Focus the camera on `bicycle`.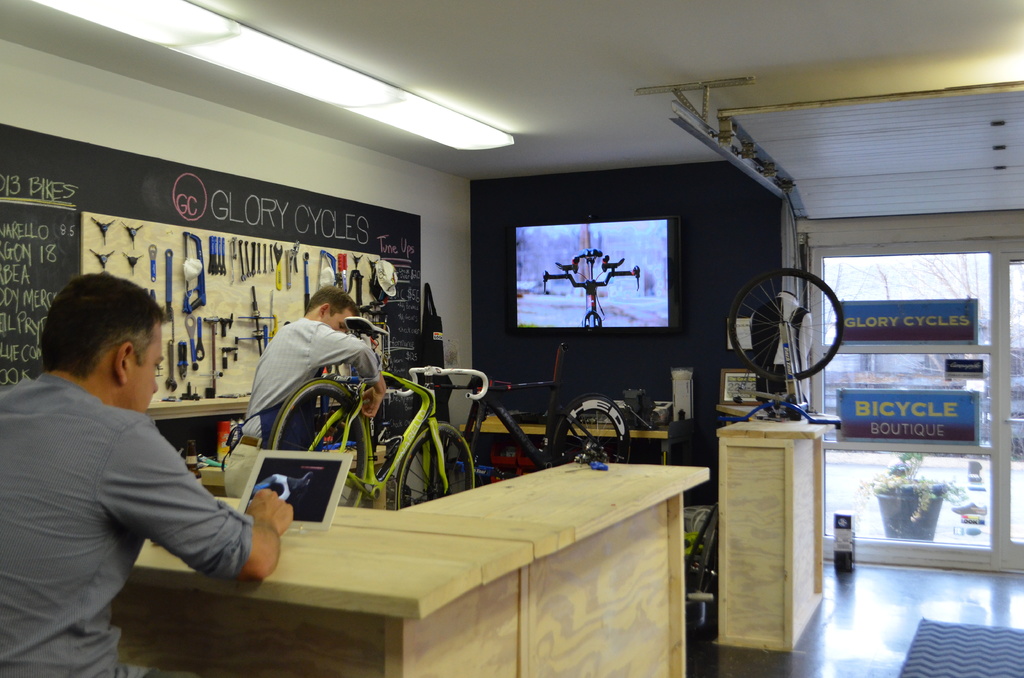
Focus region: left=396, top=363, right=626, bottom=501.
